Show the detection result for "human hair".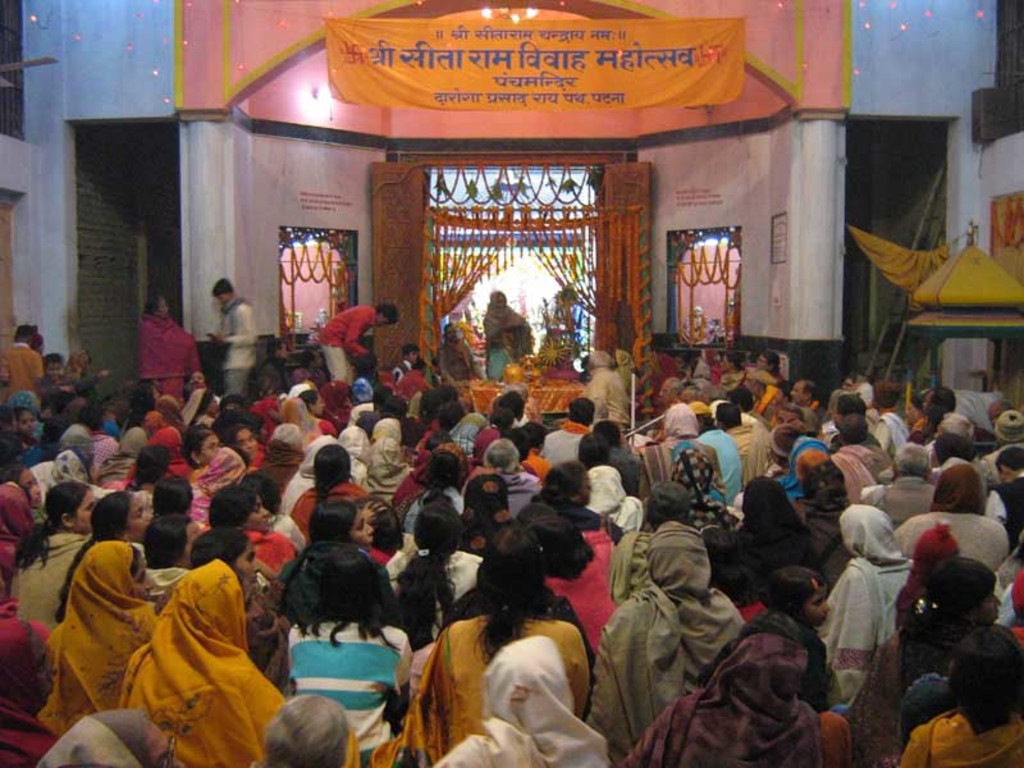
bbox=[646, 480, 695, 534].
